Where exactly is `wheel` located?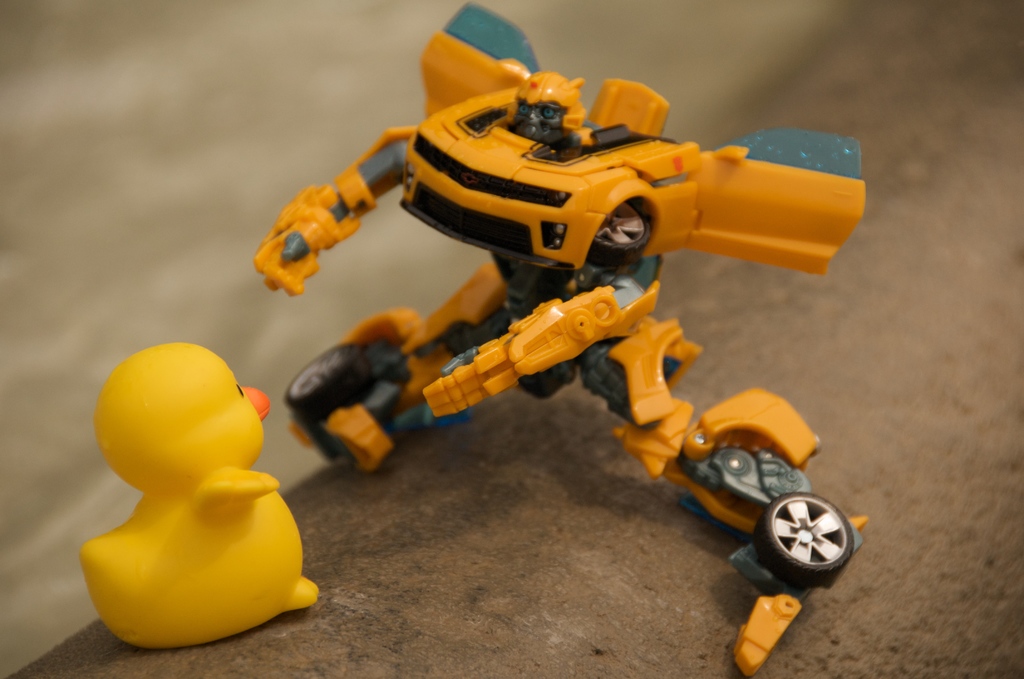
Its bounding box is left=753, top=490, right=855, bottom=587.
